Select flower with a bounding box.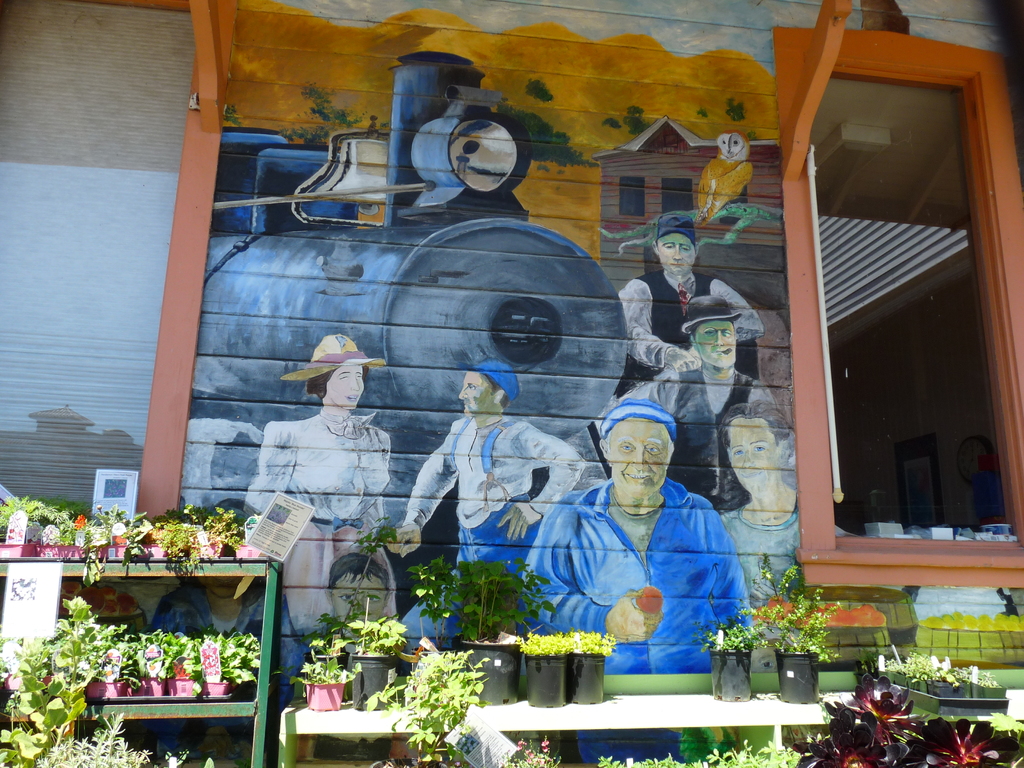
l=198, t=527, r=210, b=544.
